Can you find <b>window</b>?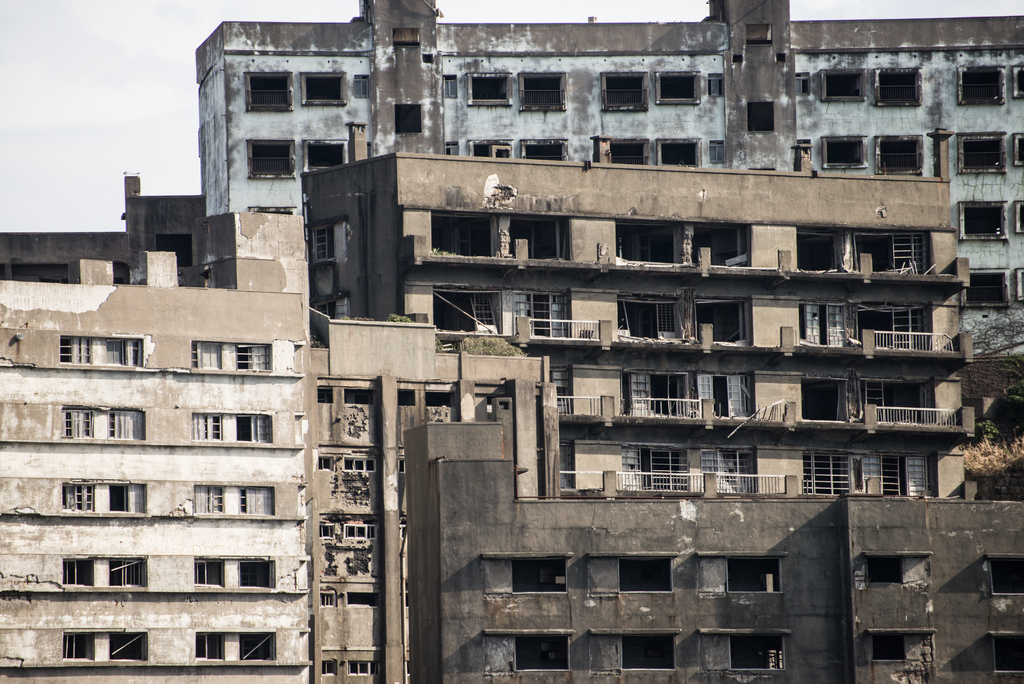
Yes, bounding box: rect(319, 660, 332, 674).
